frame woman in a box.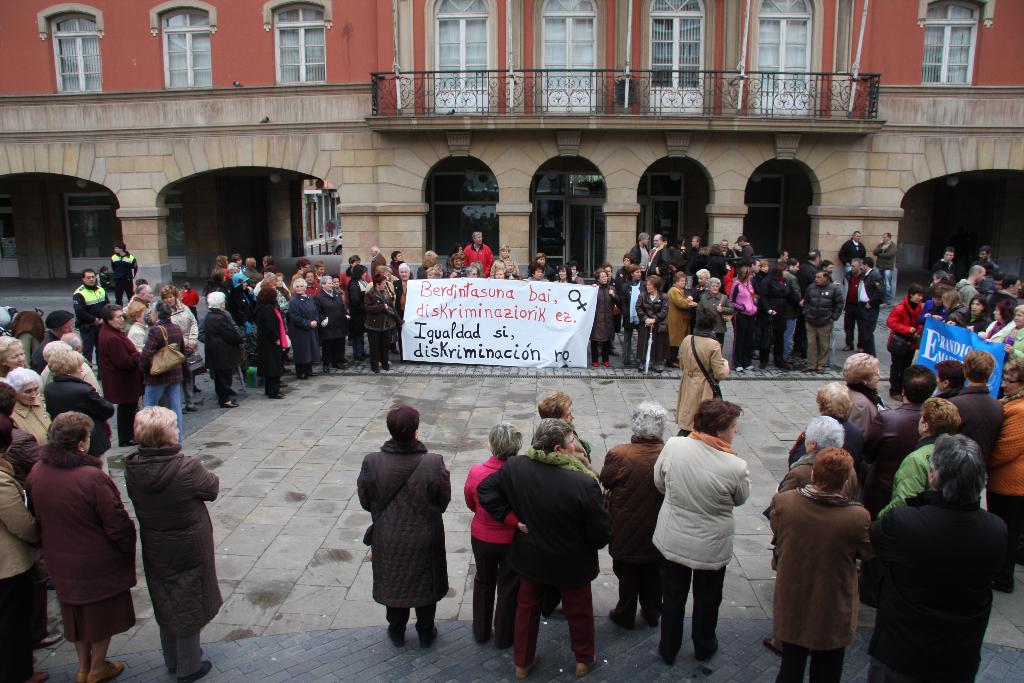
select_region(0, 366, 51, 589).
